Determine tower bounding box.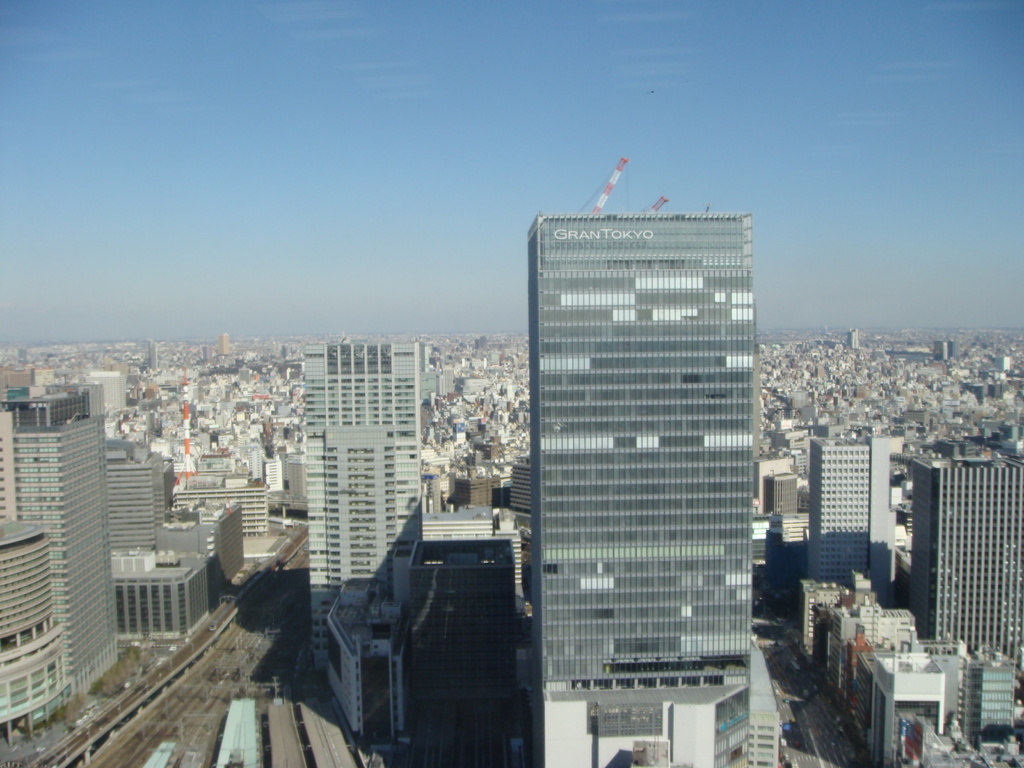
Determined: <bbox>301, 340, 422, 668</bbox>.
